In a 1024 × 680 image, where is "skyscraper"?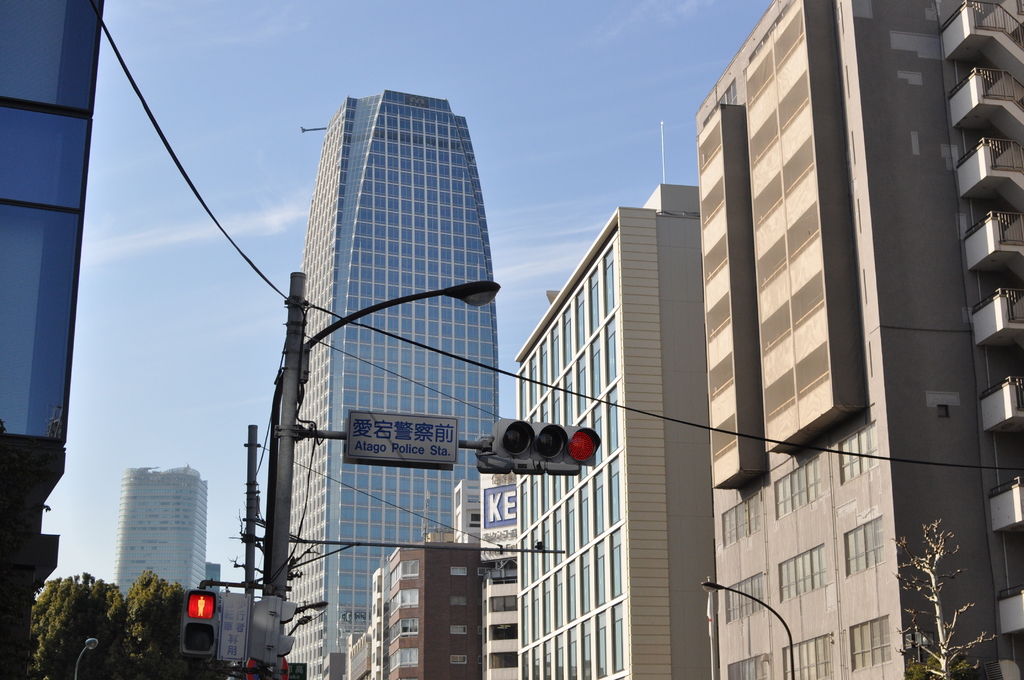
detection(107, 460, 213, 588).
